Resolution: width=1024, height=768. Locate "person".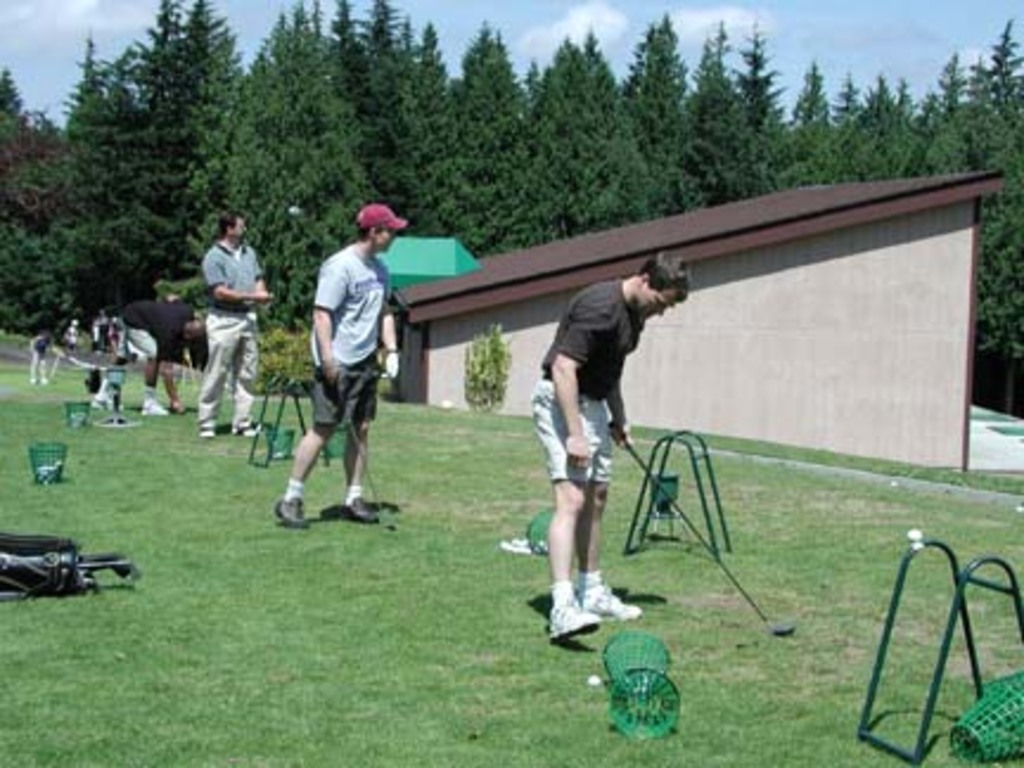
[left=538, top=251, right=692, bottom=628].
